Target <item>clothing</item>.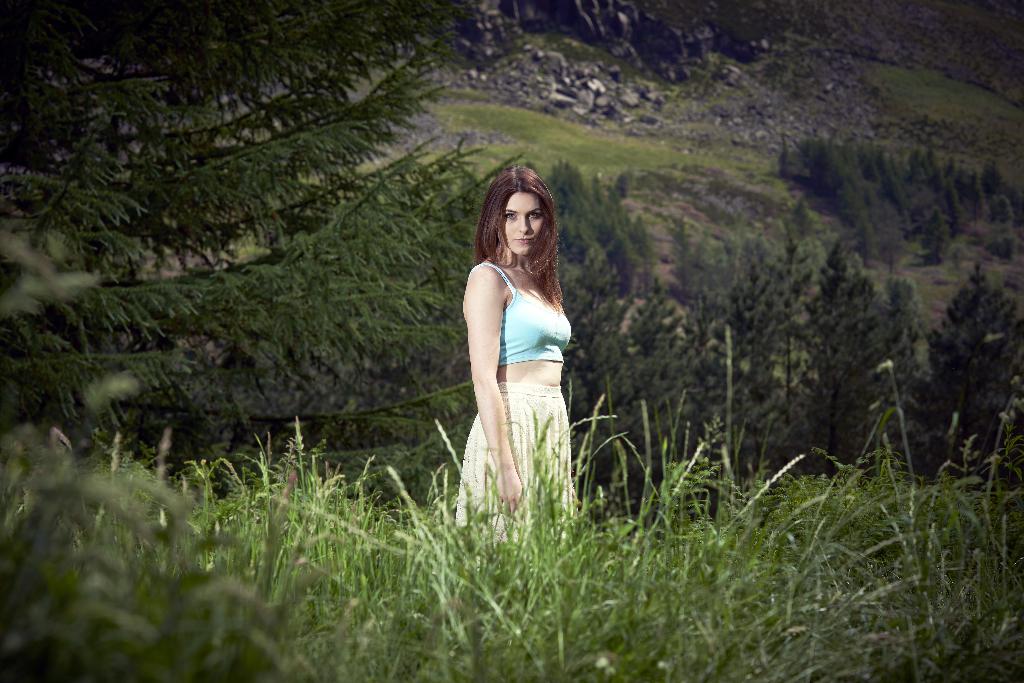
Target region: left=452, top=259, right=575, bottom=553.
